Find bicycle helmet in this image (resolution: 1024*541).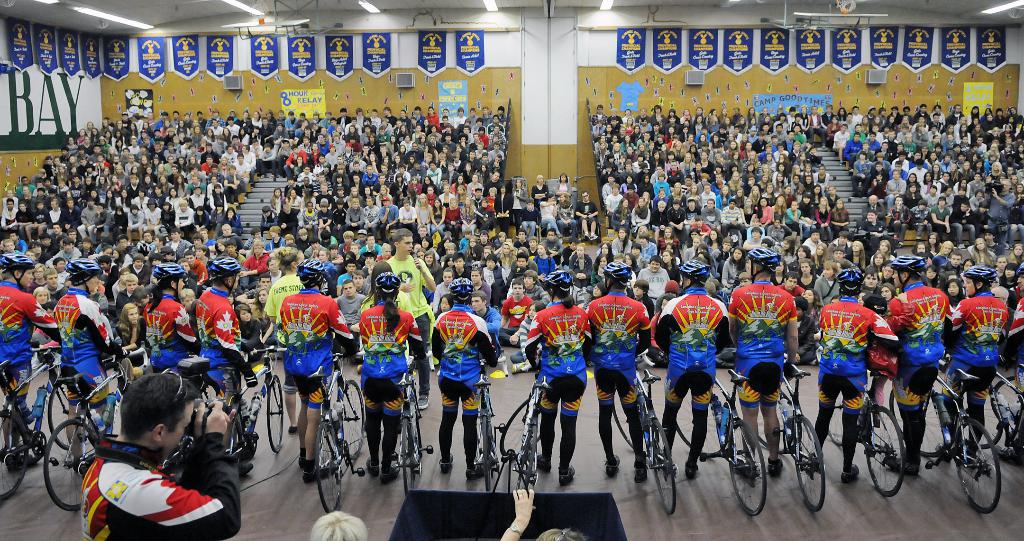
[x1=676, y1=265, x2=706, y2=284].
